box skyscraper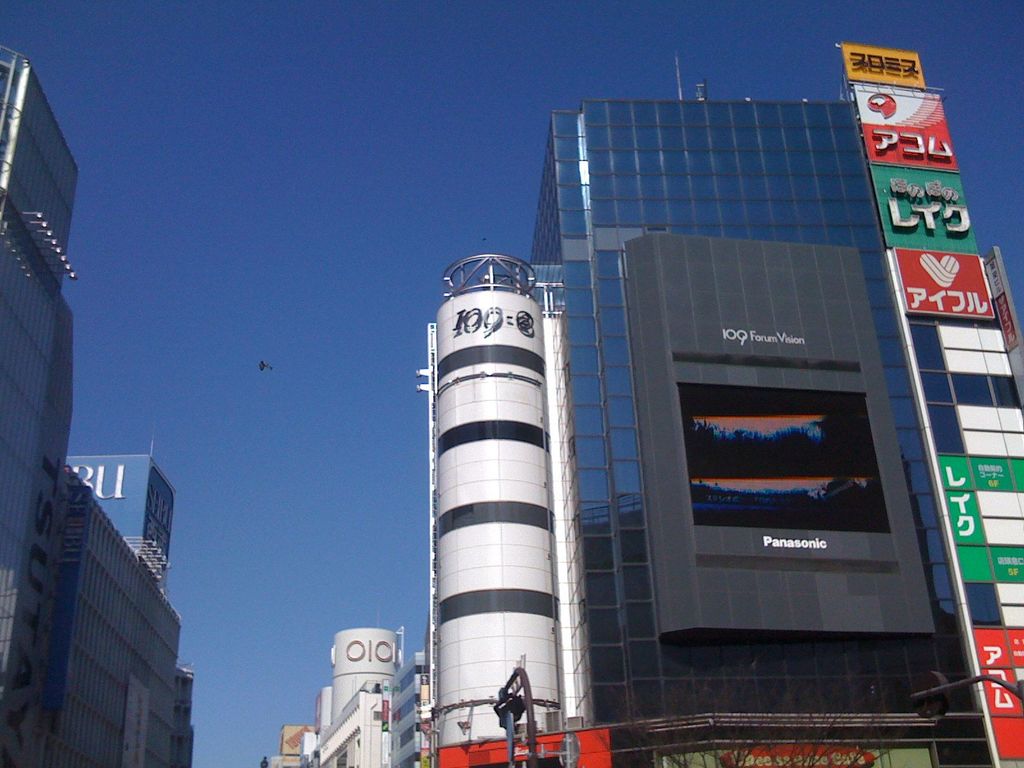
(0, 49, 199, 767)
